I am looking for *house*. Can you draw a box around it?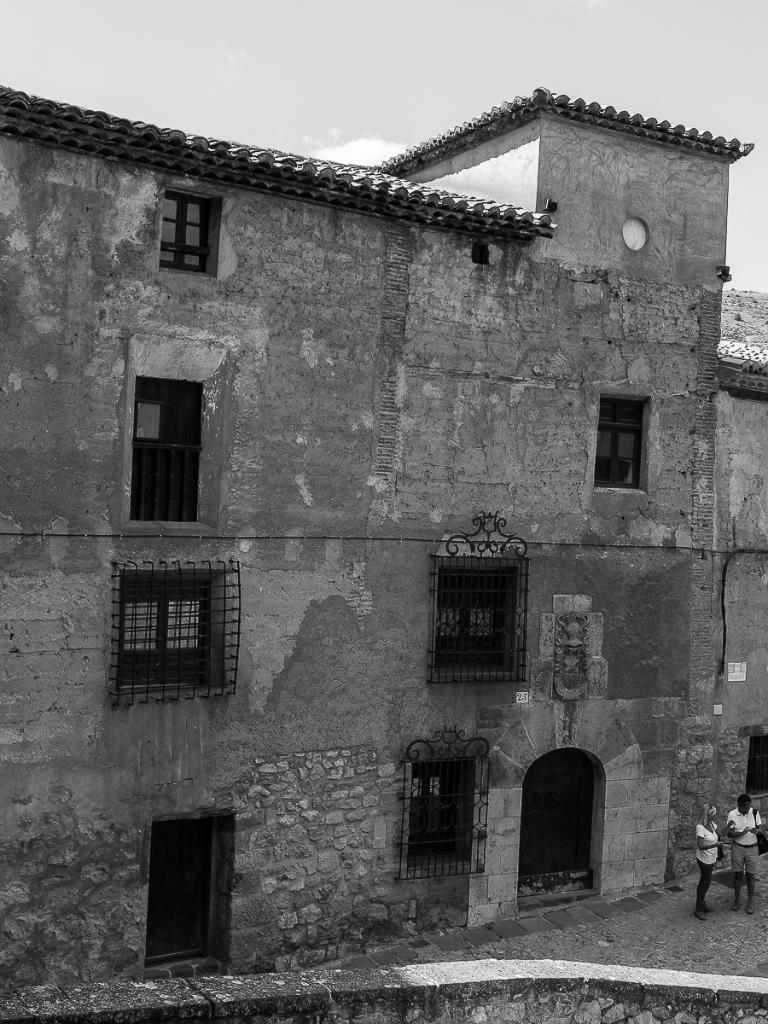
Sure, the bounding box is select_region(0, 86, 756, 988).
